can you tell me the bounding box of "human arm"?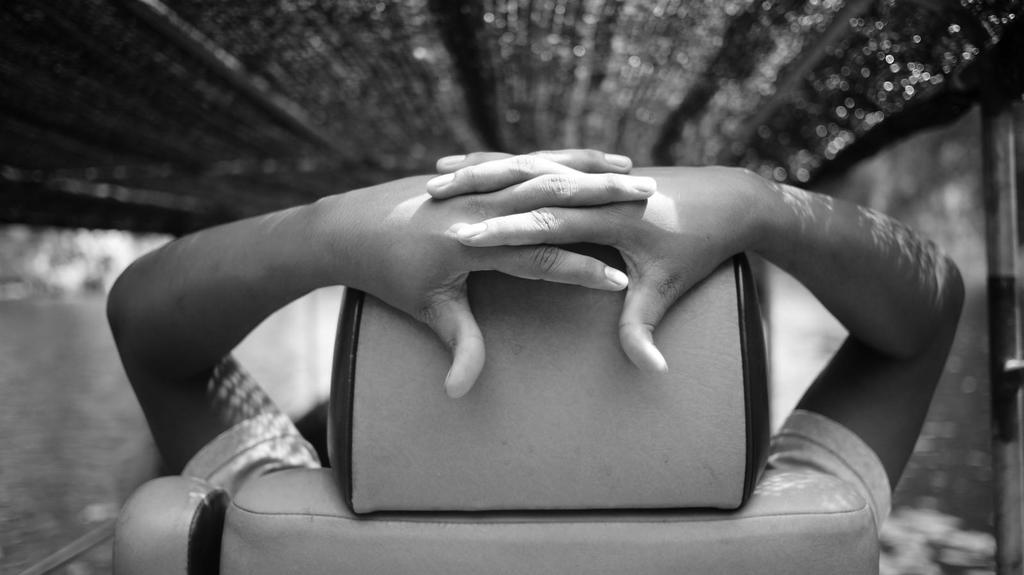
[429,144,970,527].
